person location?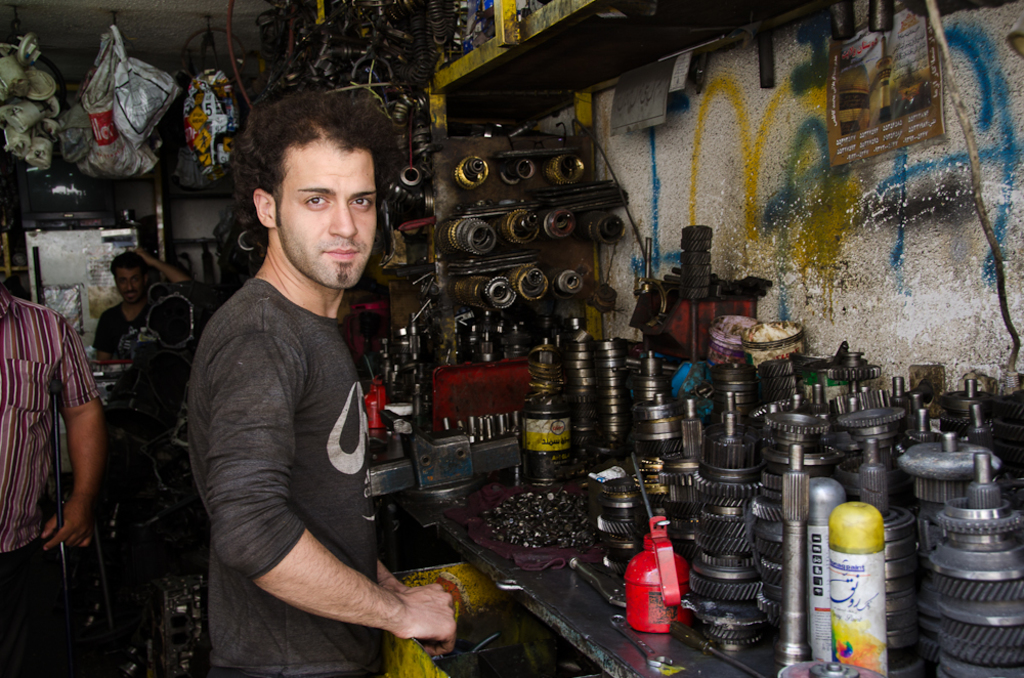
rect(94, 249, 163, 441)
